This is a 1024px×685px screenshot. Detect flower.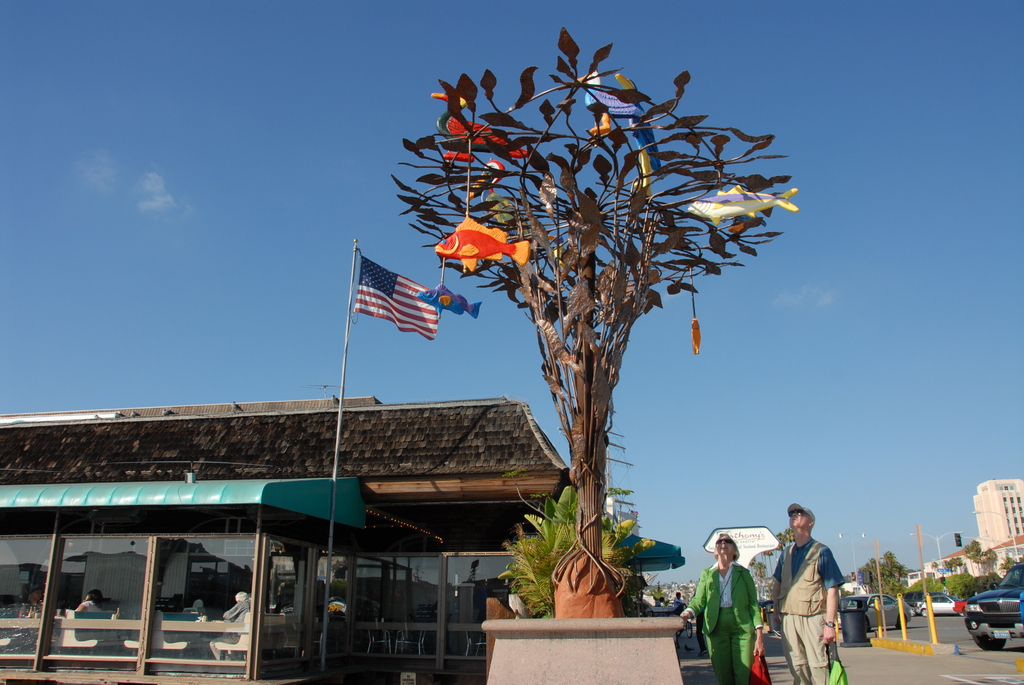
pyautogui.locateOnScreen(586, 101, 626, 130).
